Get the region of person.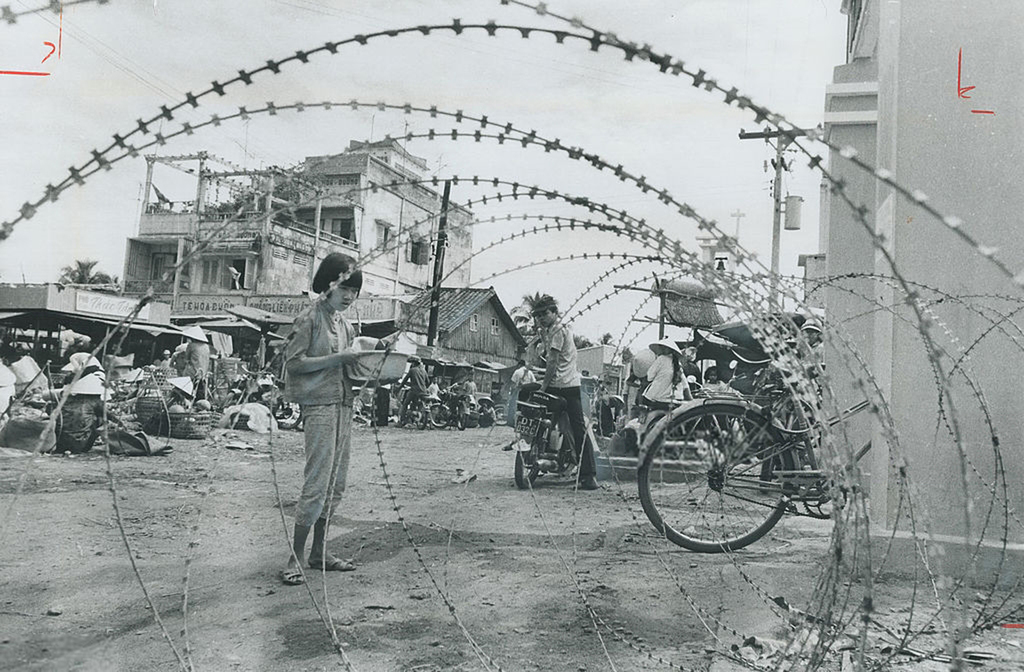
801, 320, 827, 380.
